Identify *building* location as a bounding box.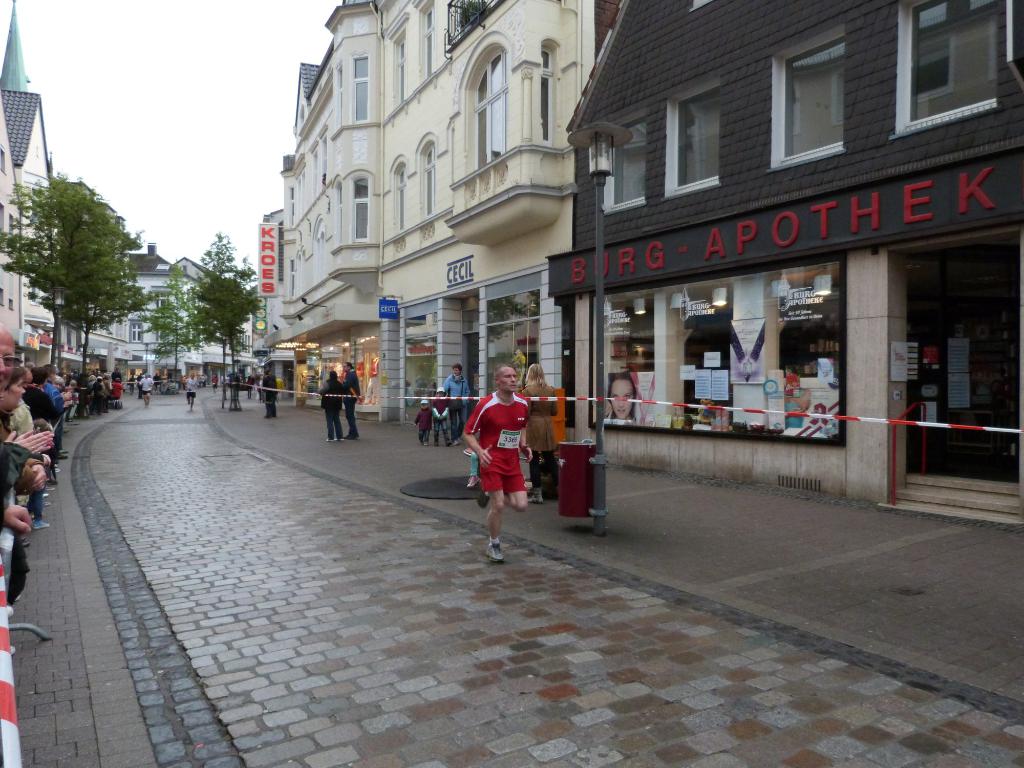
(left=545, top=0, right=1023, bottom=525).
